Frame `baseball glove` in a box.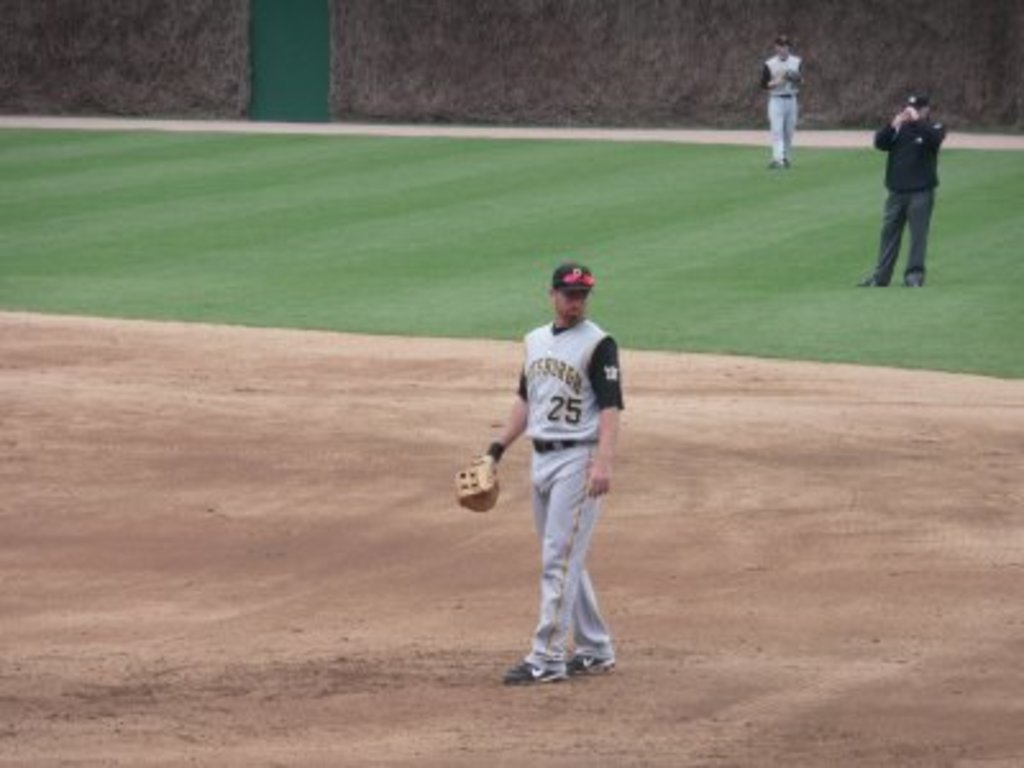
left=451, top=453, right=504, bottom=515.
